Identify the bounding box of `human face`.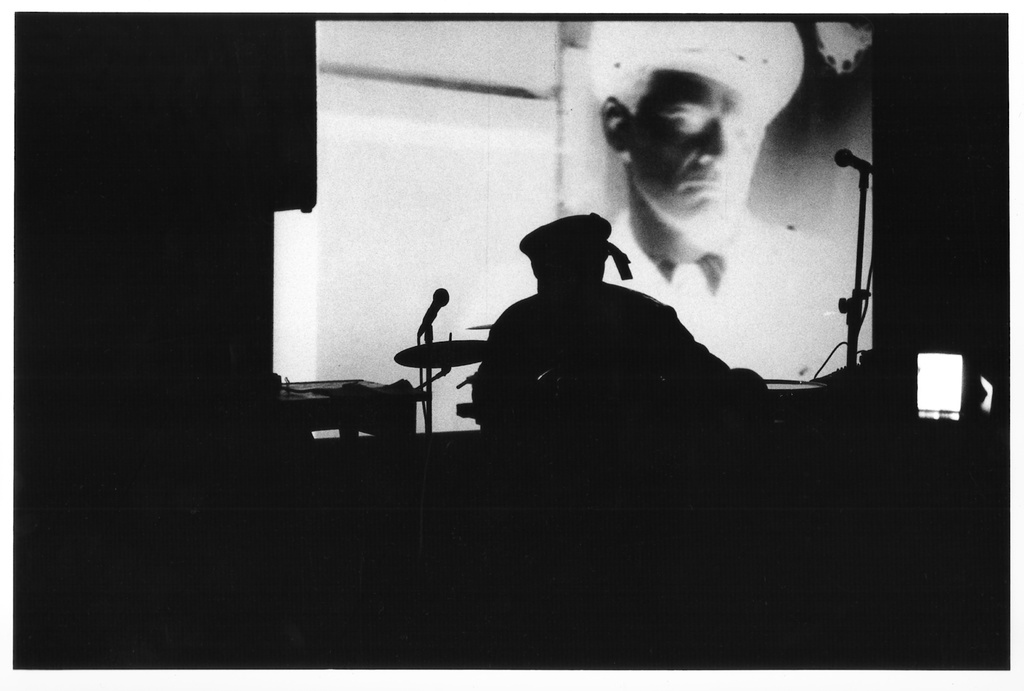
<bbox>629, 76, 772, 240</bbox>.
